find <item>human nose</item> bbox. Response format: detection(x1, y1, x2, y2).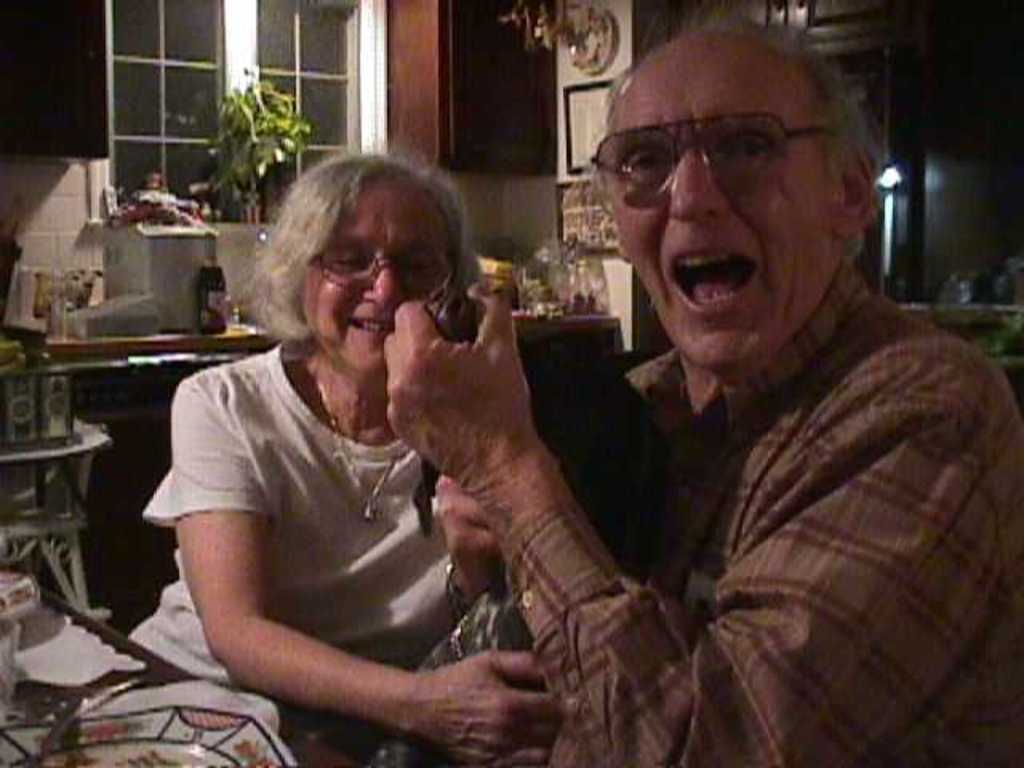
detection(670, 158, 726, 221).
